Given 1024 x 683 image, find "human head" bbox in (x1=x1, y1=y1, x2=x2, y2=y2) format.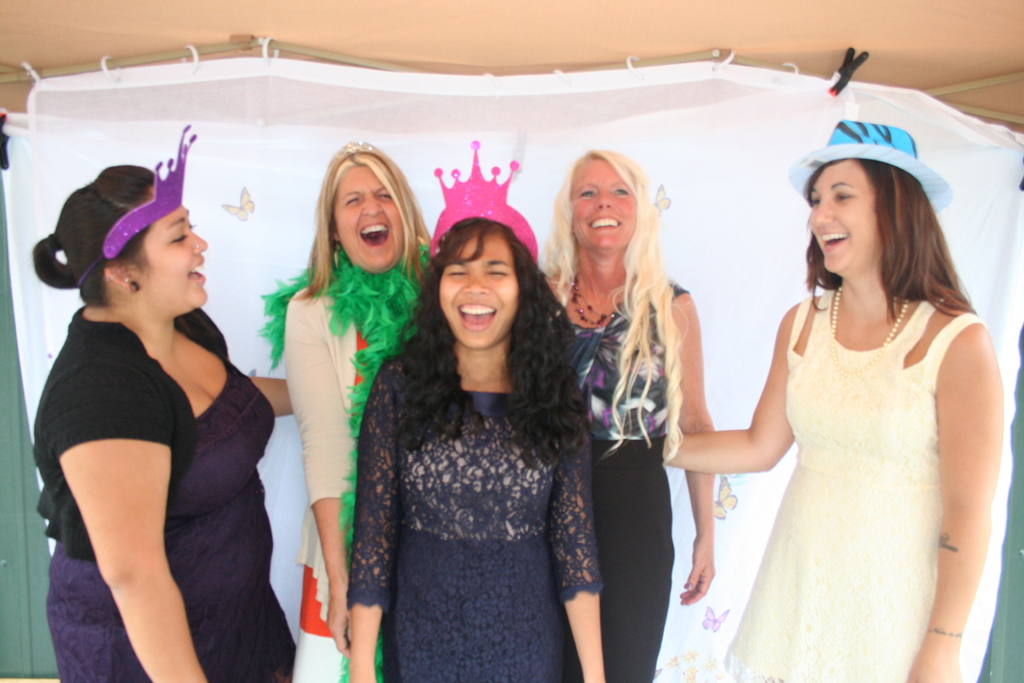
(x1=45, y1=161, x2=212, y2=329).
